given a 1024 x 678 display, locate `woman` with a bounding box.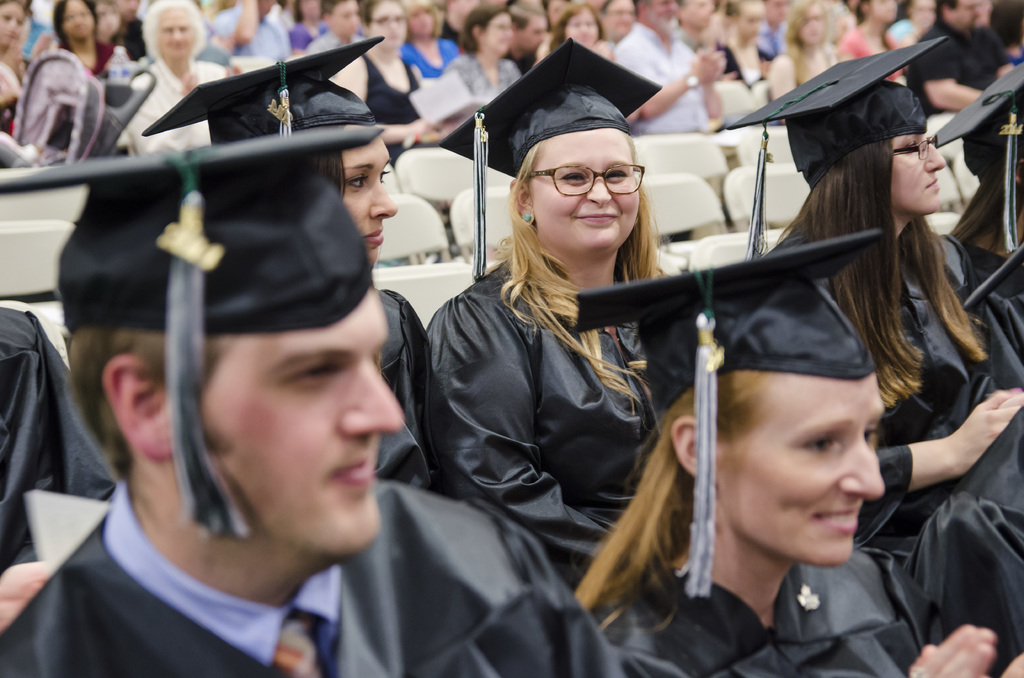
Located: box(571, 0, 607, 54).
